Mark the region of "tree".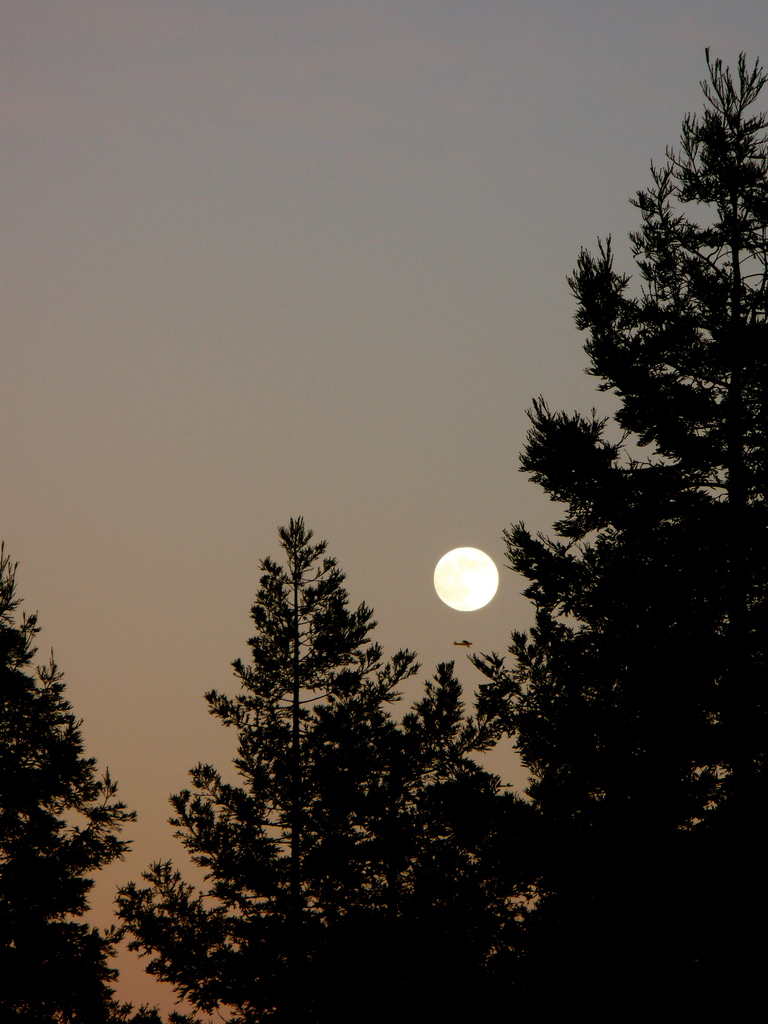
Region: x1=0 y1=54 x2=767 y2=1023.
